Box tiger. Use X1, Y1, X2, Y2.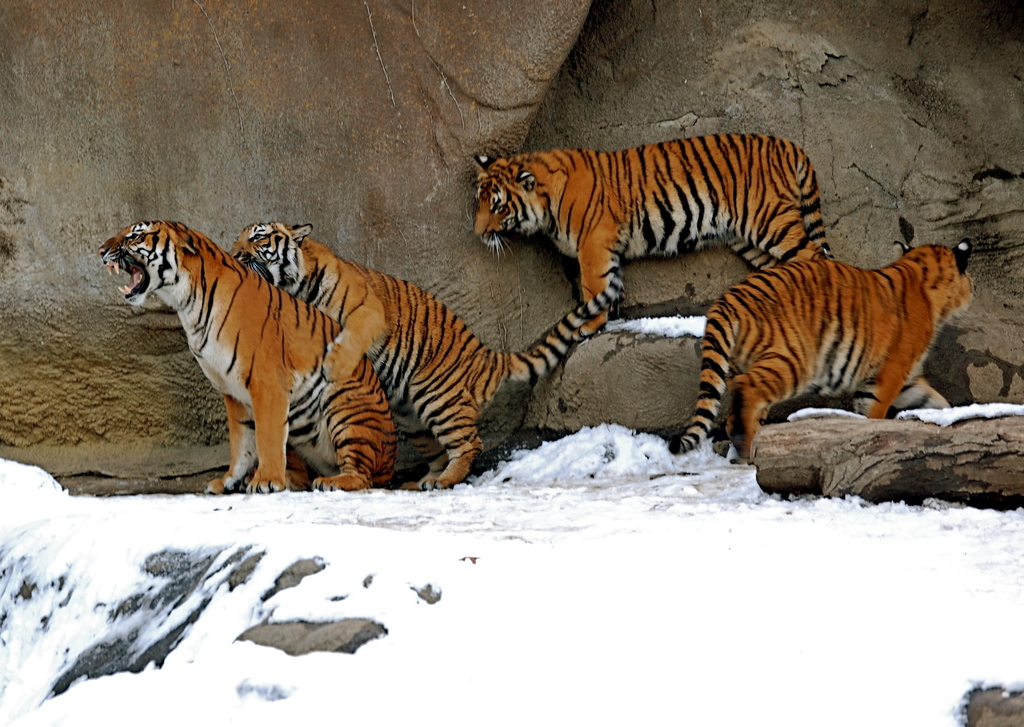
467, 133, 831, 333.
